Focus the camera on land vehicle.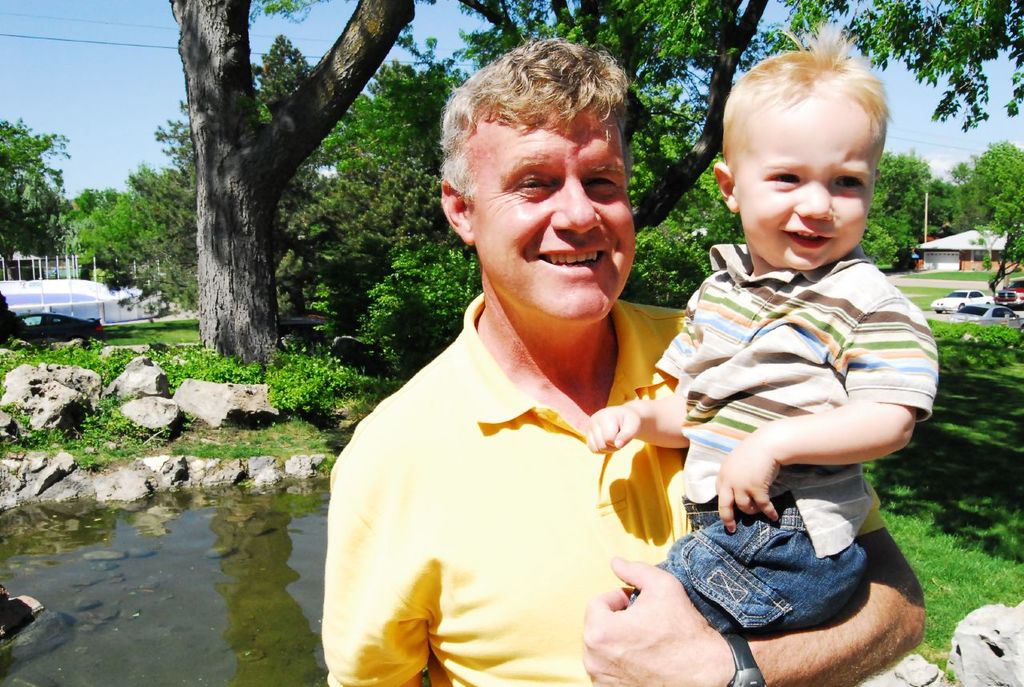
Focus region: (2,258,125,333).
